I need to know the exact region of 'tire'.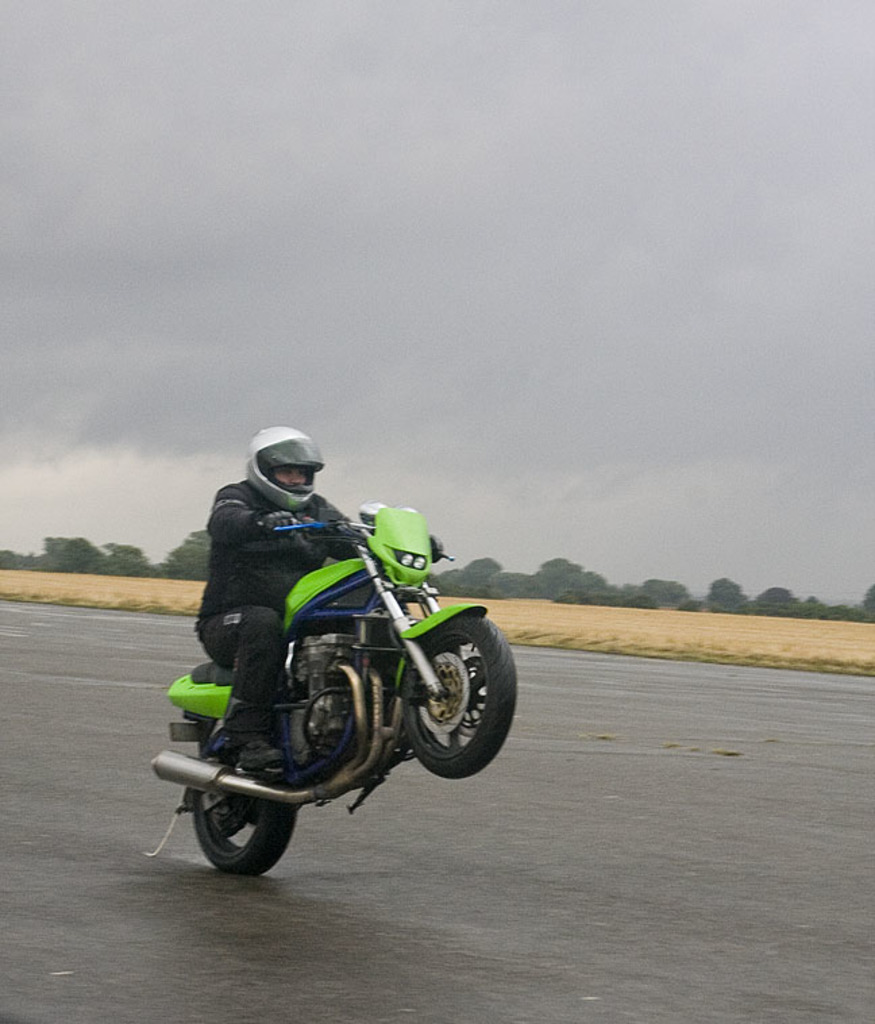
Region: <box>400,615,517,779</box>.
